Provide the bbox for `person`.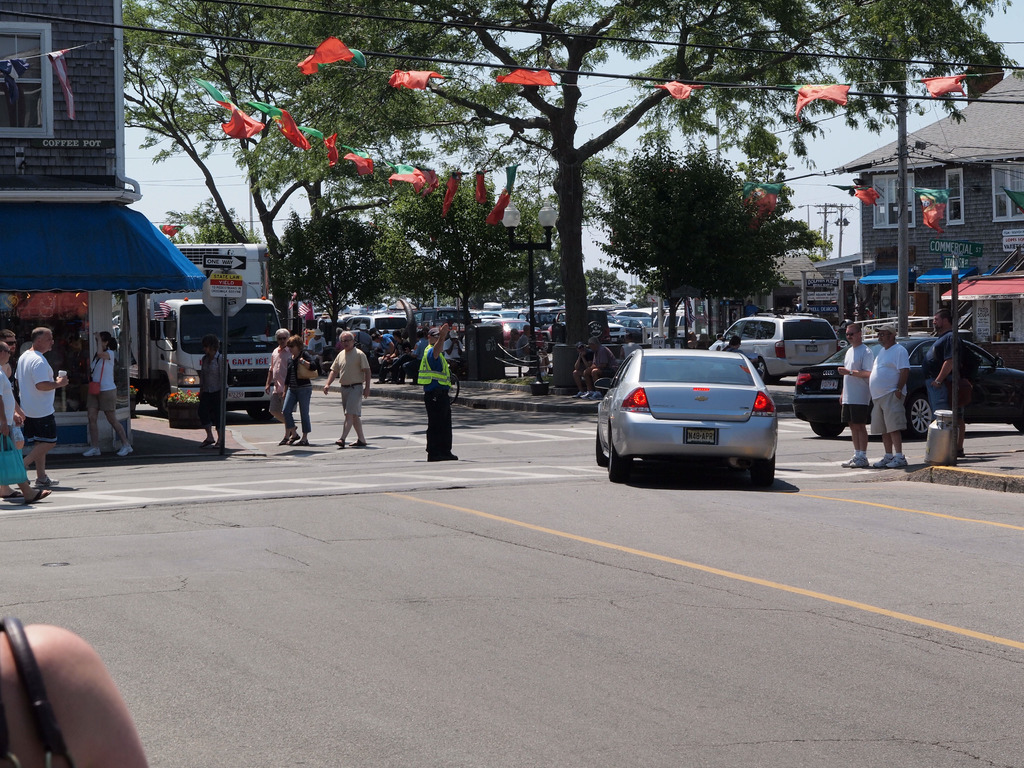
select_region(328, 331, 369, 444).
